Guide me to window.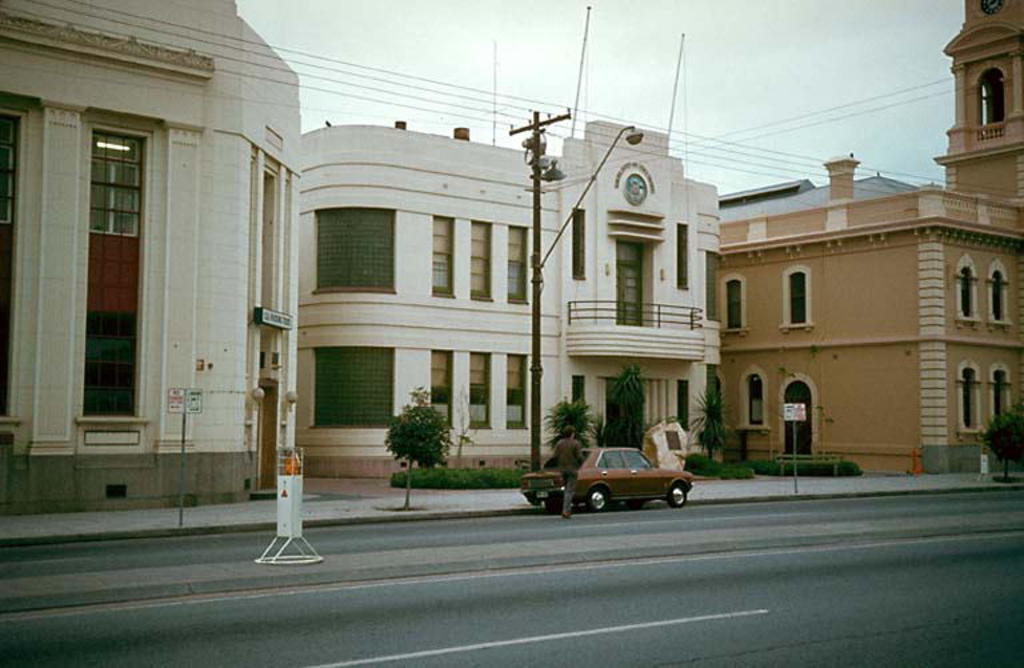
Guidance: box=[429, 352, 453, 432].
